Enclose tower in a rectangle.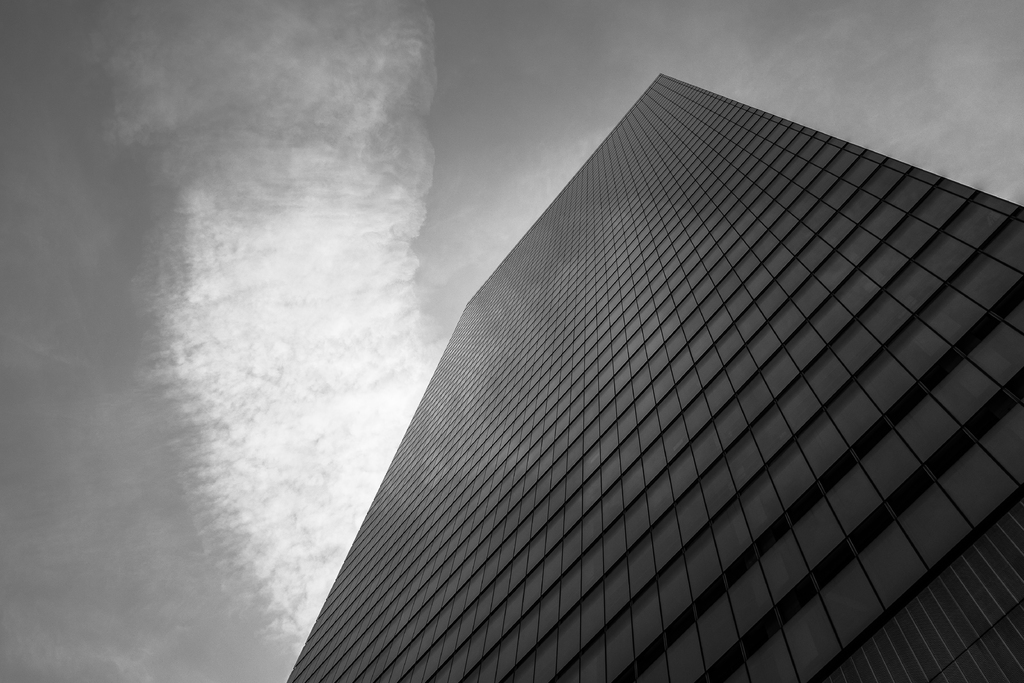
288,74,1023,682.
